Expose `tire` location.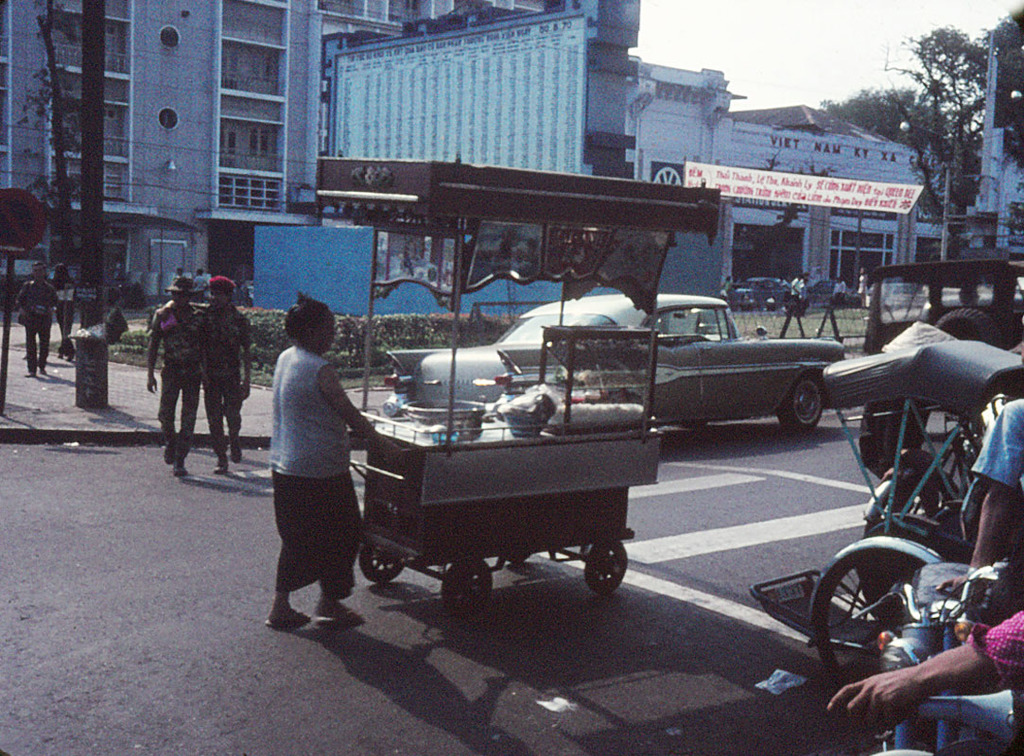
Exposed at crop(860, 483, 942, 617).
